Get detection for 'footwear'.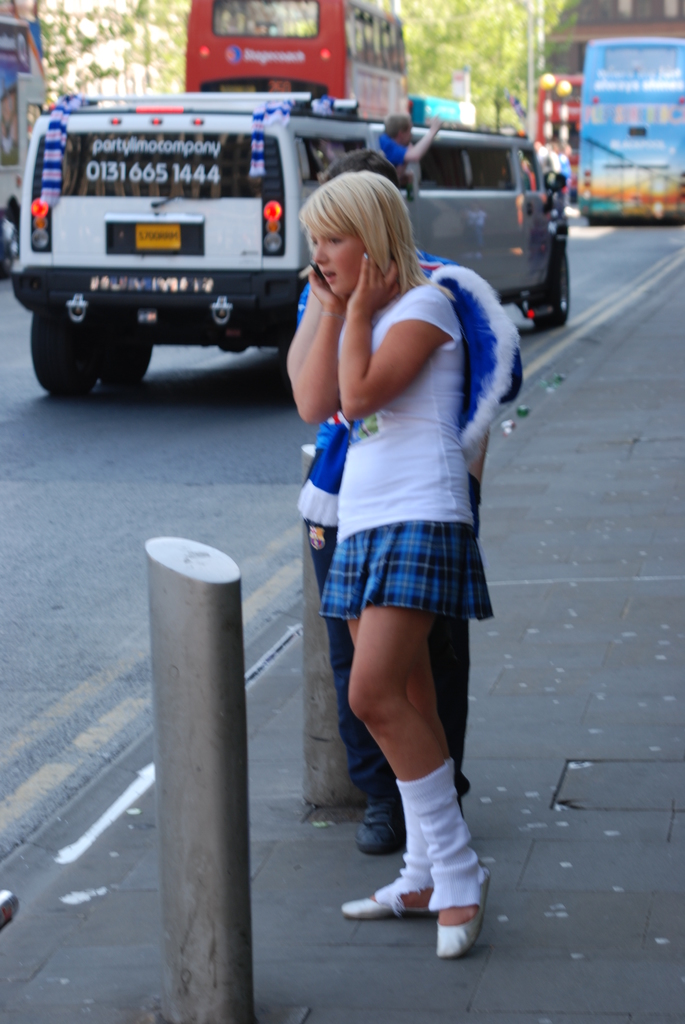
Detection: 461, 755, 477, 792.
